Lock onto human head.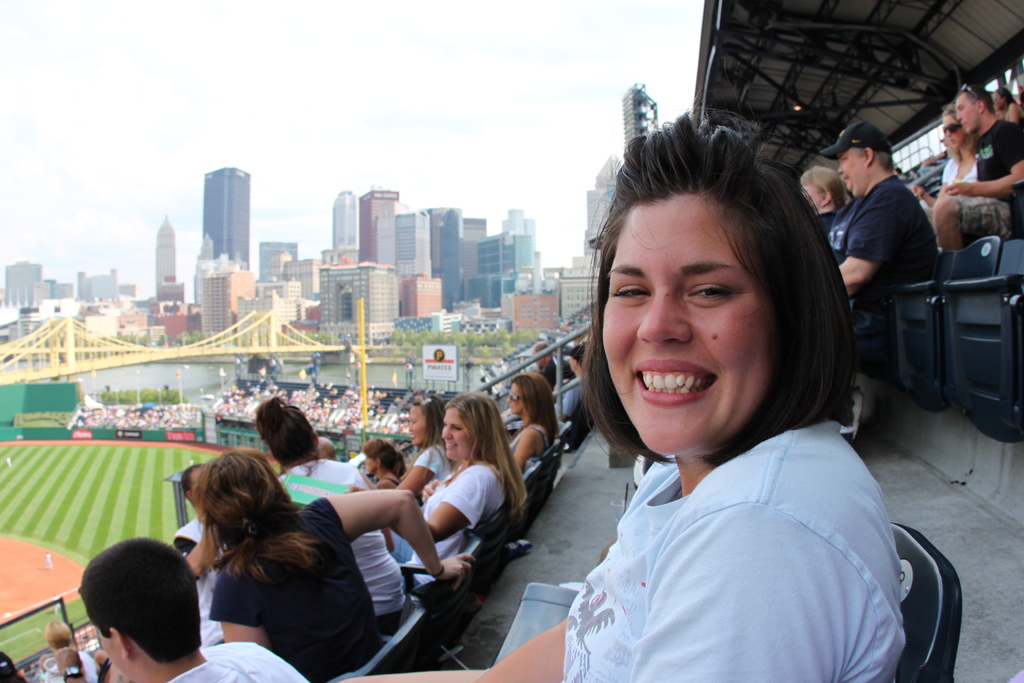
Locked: 941/102/977/149.
